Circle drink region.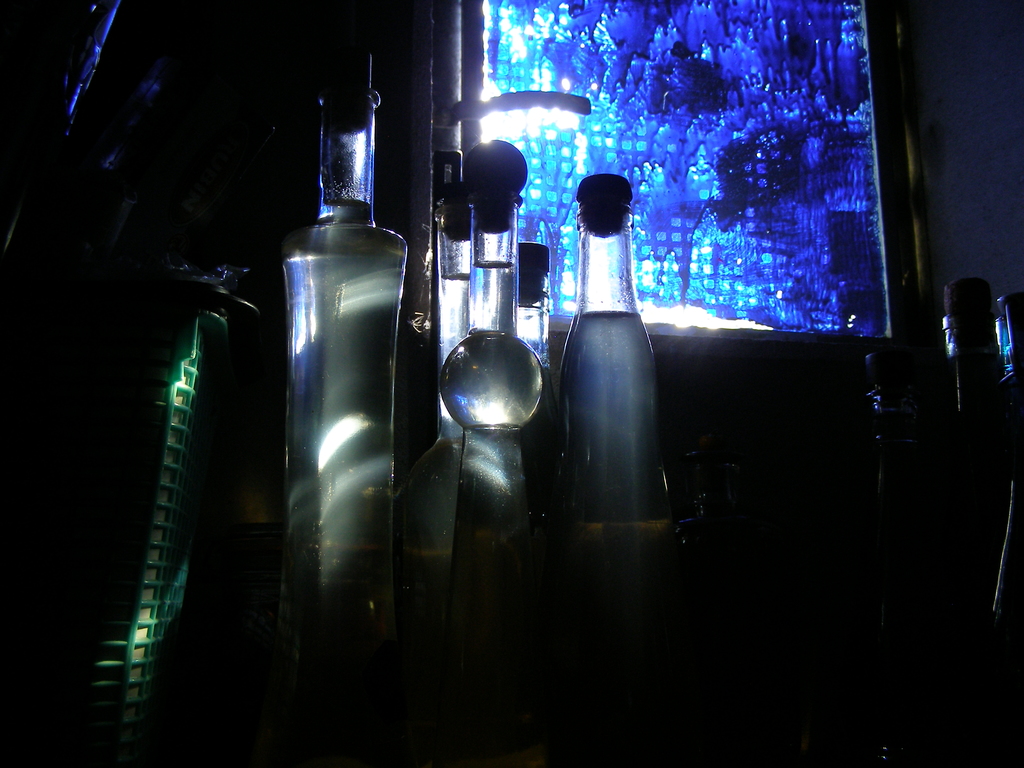
Region: 275:210:406:687.
